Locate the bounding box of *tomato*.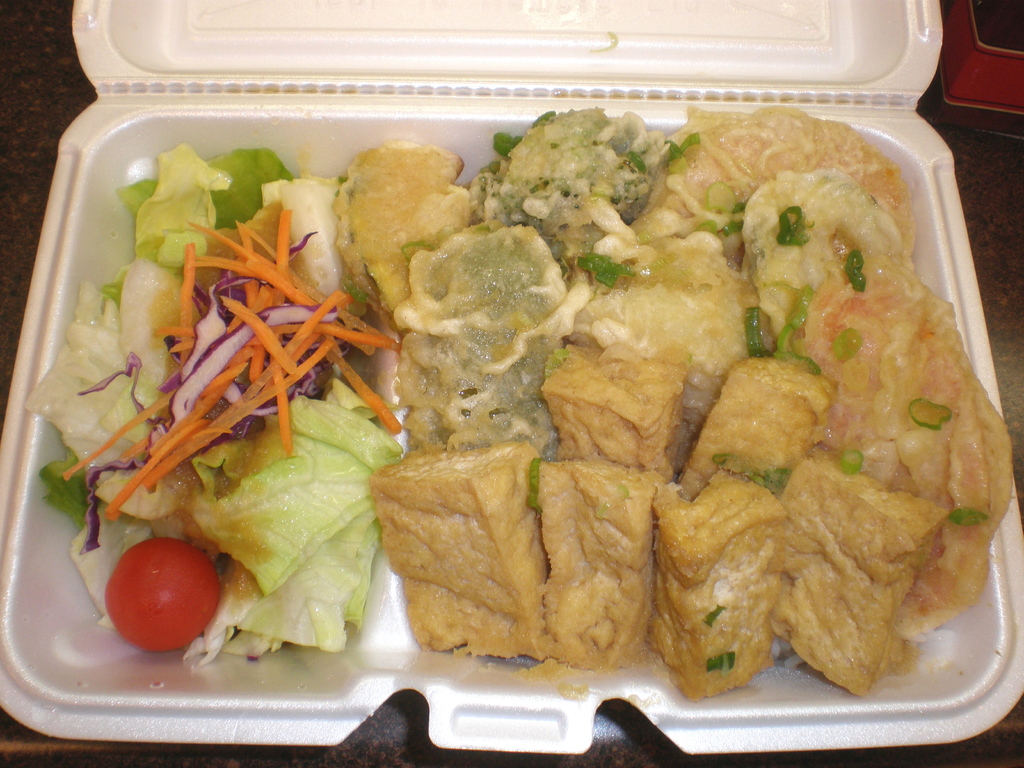
Bounding box: detection(97, 529, 216, 653).
